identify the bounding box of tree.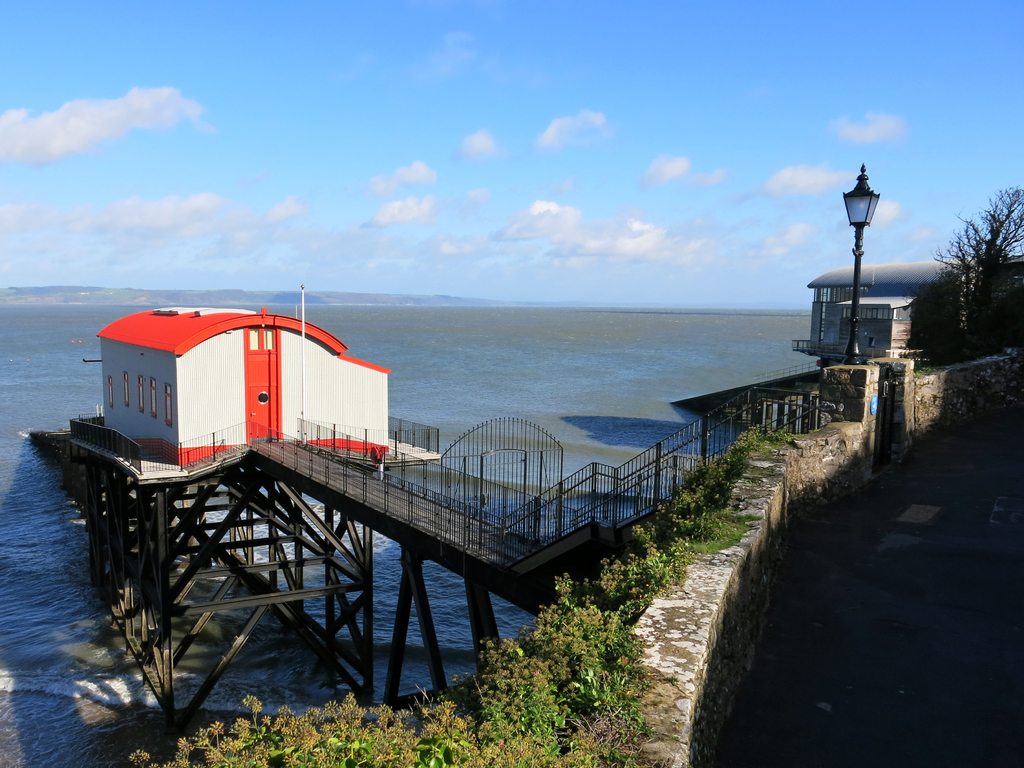
{"left": 931, "top": 166, "right": 1020, "bottom": 364}.
